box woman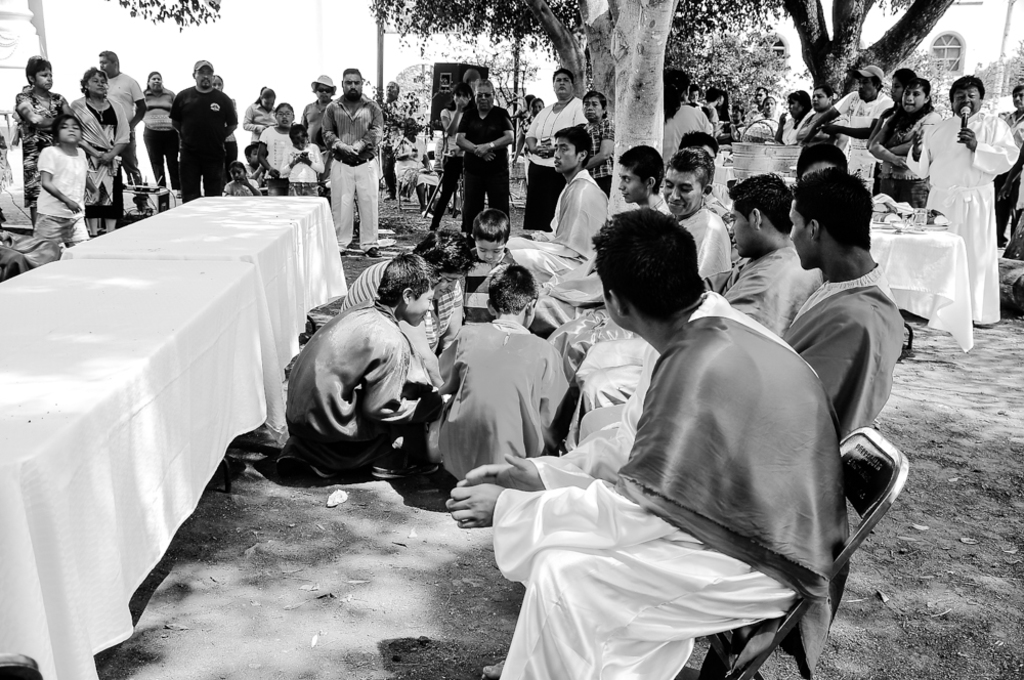
region(71, 63, 133, 237)
